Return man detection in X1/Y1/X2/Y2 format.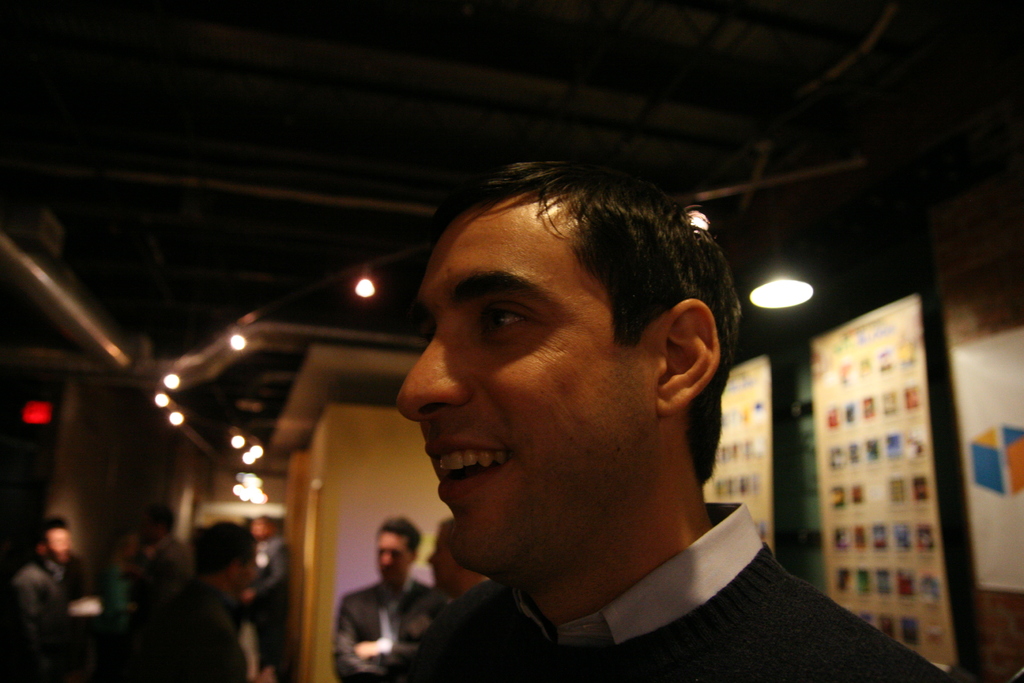
9/516/99/634.
